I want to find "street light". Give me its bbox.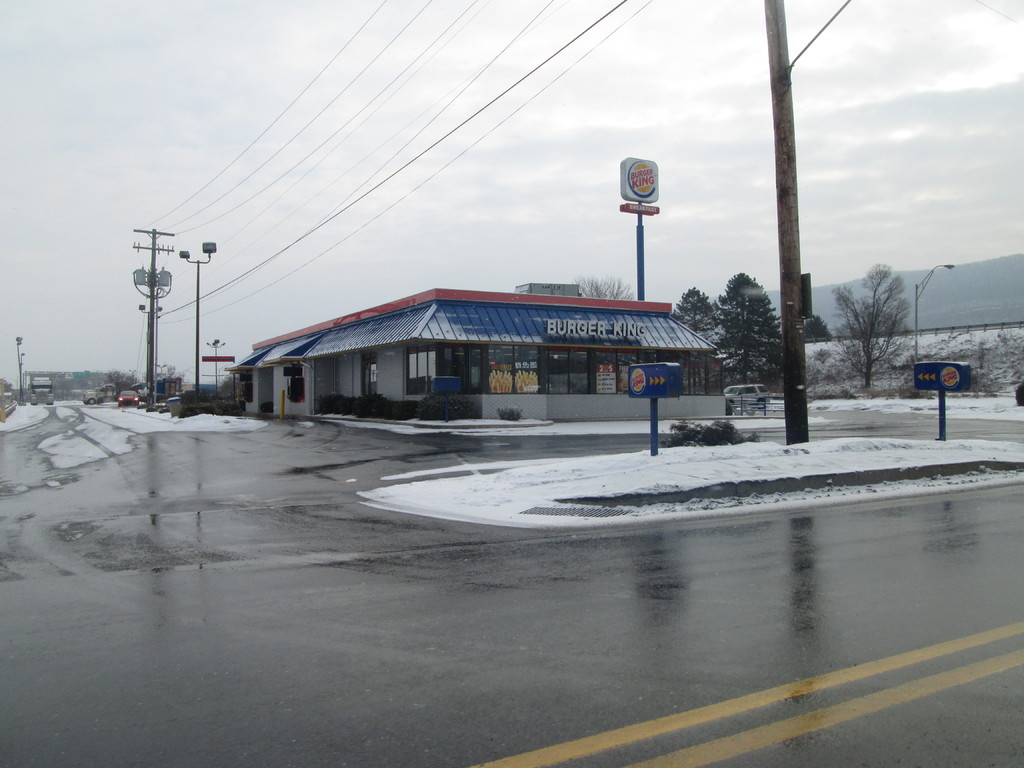
[left=175, top=234, right=217, bottom=400].
